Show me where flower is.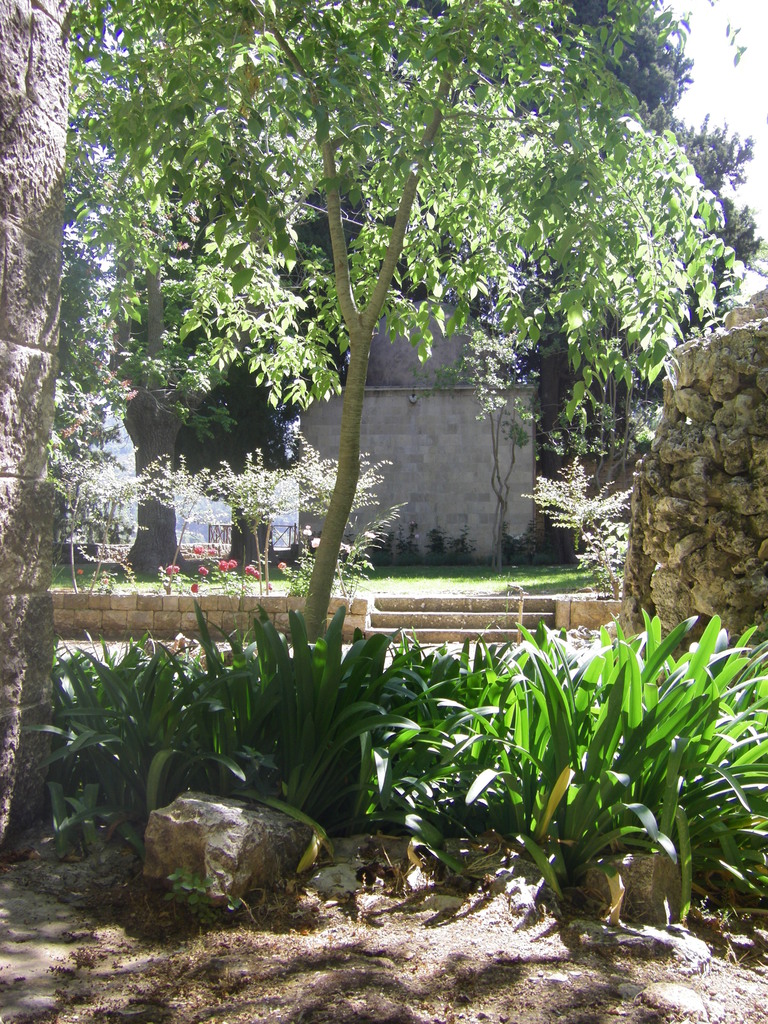
flower is at select_region(194, 547, 201, 550).
